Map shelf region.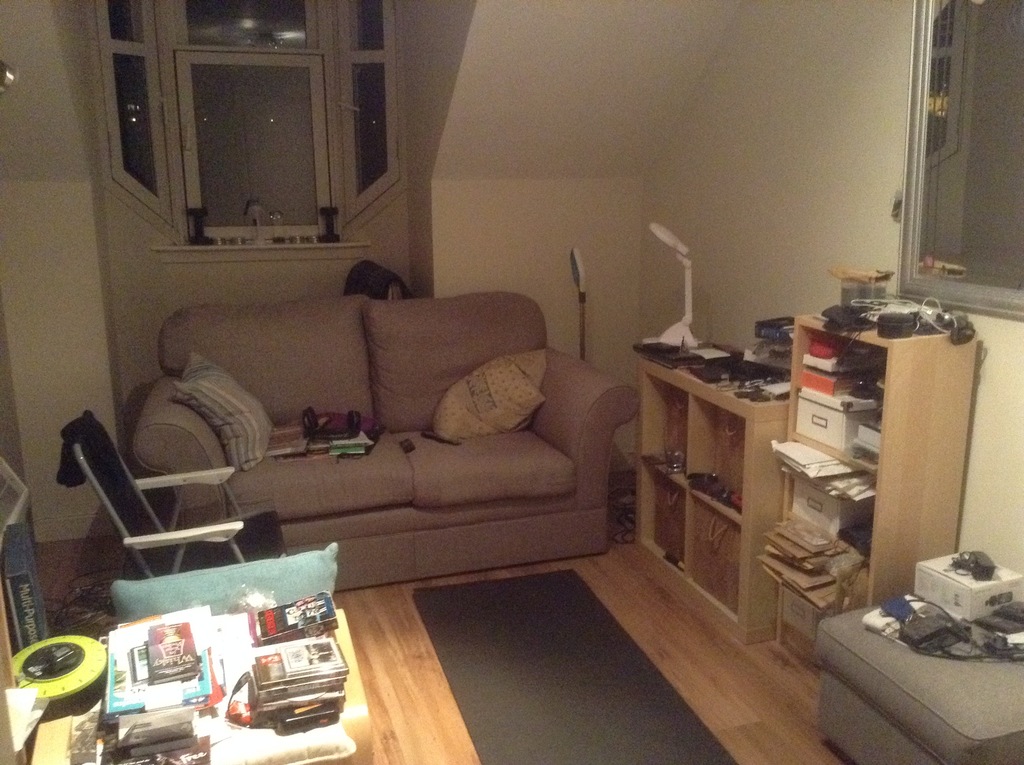
Mapped to BBox(682, 497, 742, 616).
